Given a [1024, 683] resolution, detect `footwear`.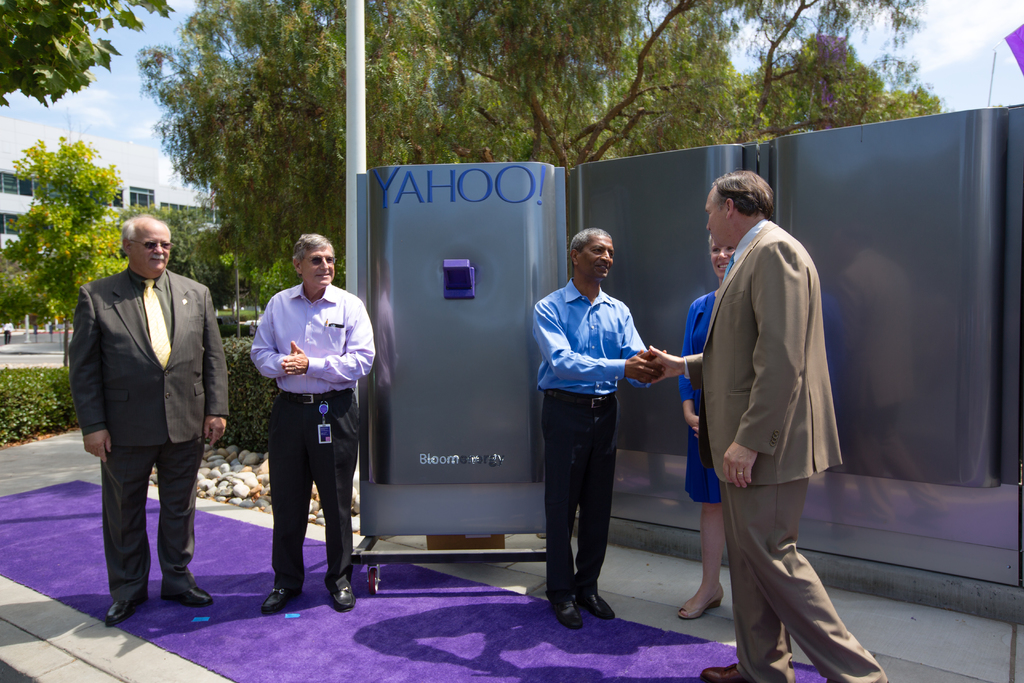
[left=330, top=587, right=358, bottom=607].
